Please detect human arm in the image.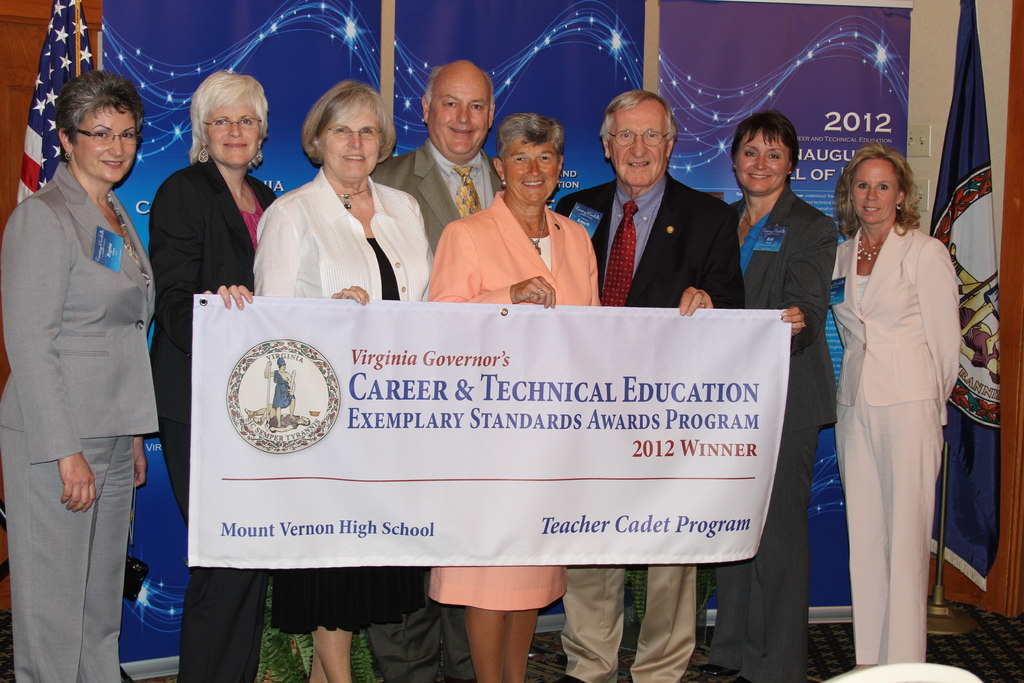
149,174,255,350.
